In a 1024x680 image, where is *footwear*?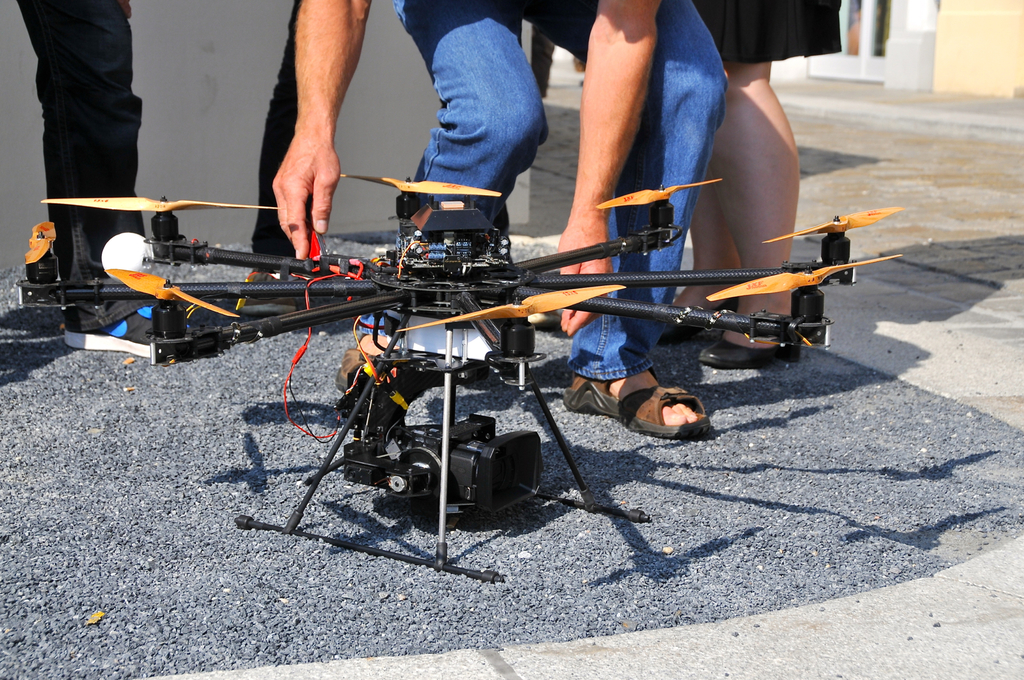
60 306 191 363.
